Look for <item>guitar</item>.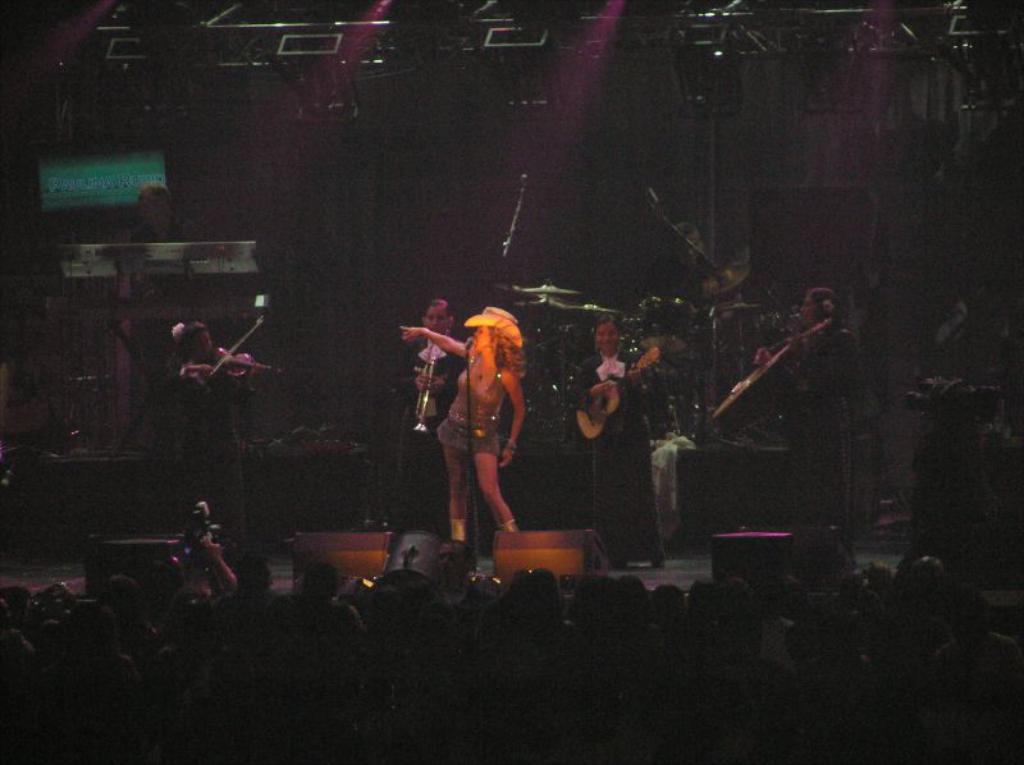
Found: [214, 339, 273, 384].
